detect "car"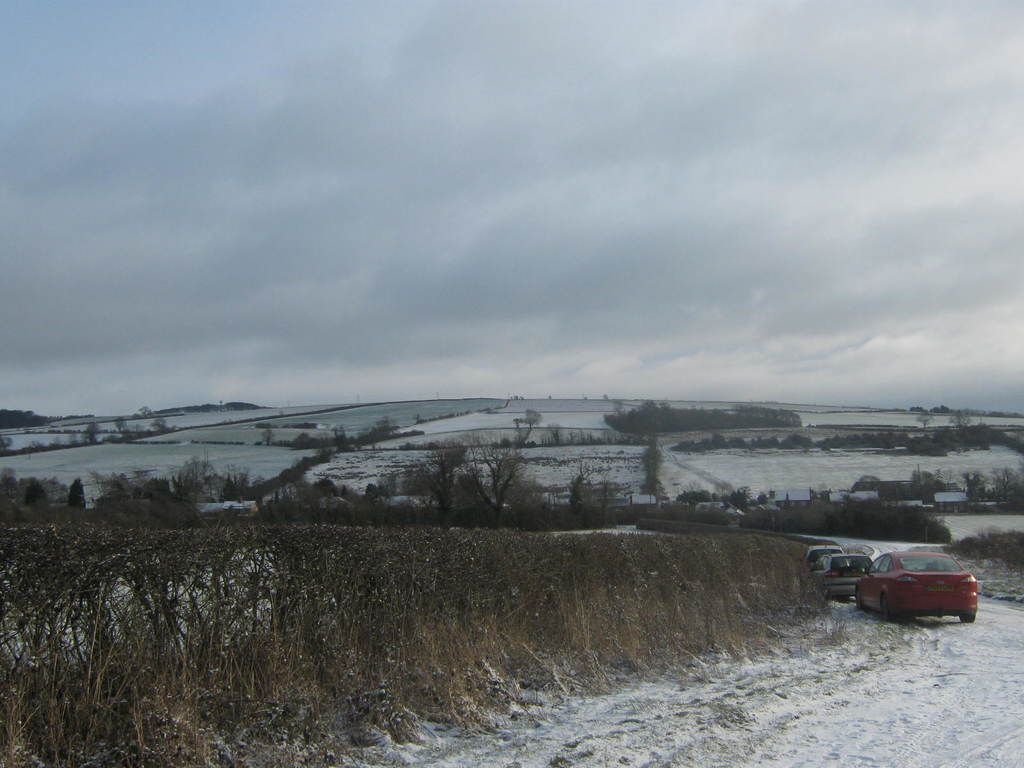
x1=852, y1=550, x2=977, y2=621
